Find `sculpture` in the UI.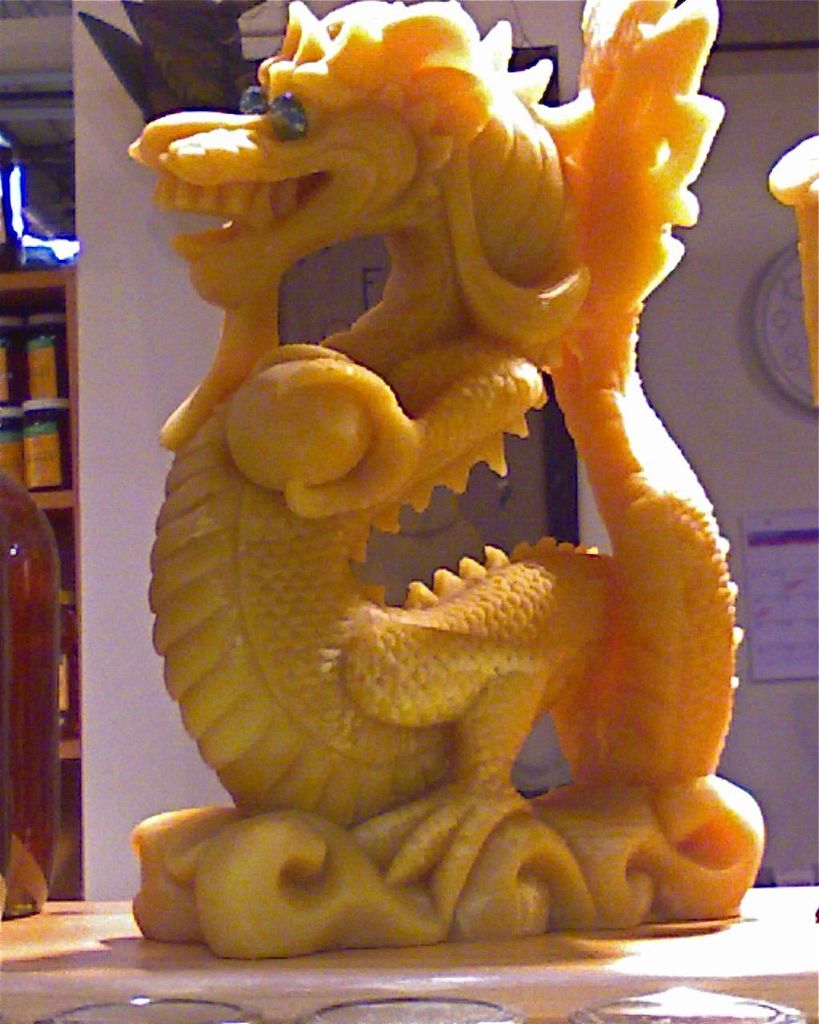
UI element at {"left": 86, "top": 0, "right": 783, "bottom": 1023}.
